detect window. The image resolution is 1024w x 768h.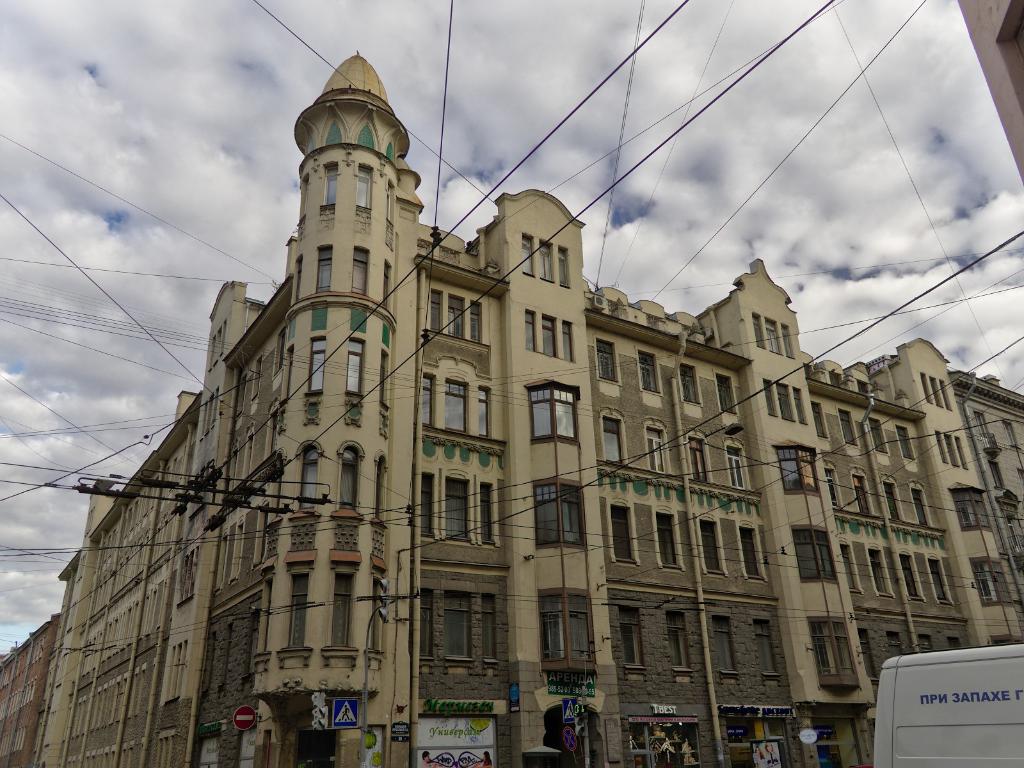
bbox=(727, 445, 747, 490).
